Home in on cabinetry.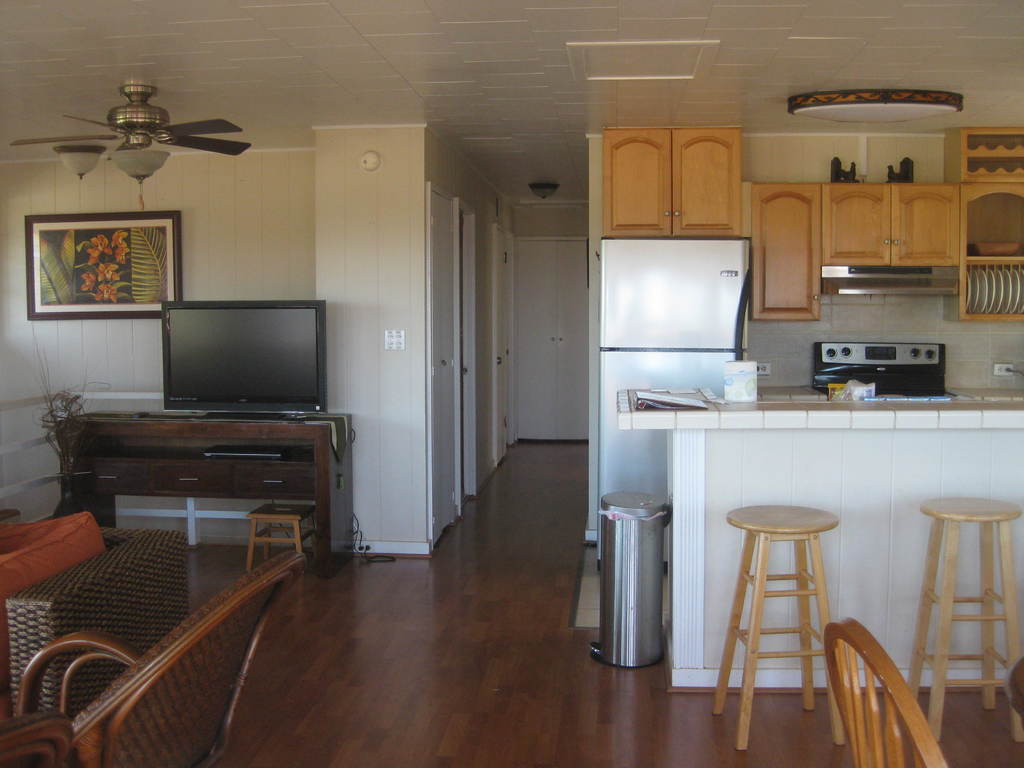
Homed in at detection(748, 182, 964, 326).
